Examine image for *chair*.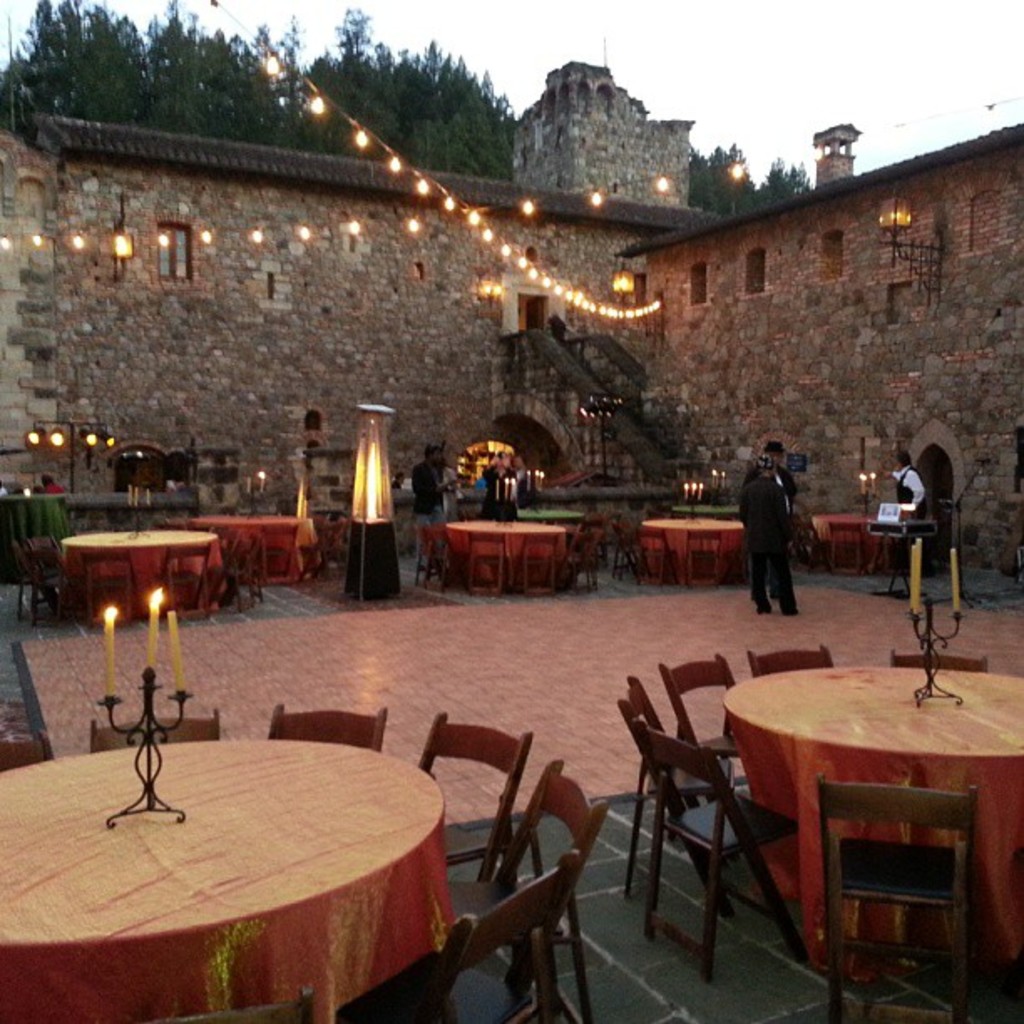
Examination result: [left=556, top=529, right=607, bottom=597].
